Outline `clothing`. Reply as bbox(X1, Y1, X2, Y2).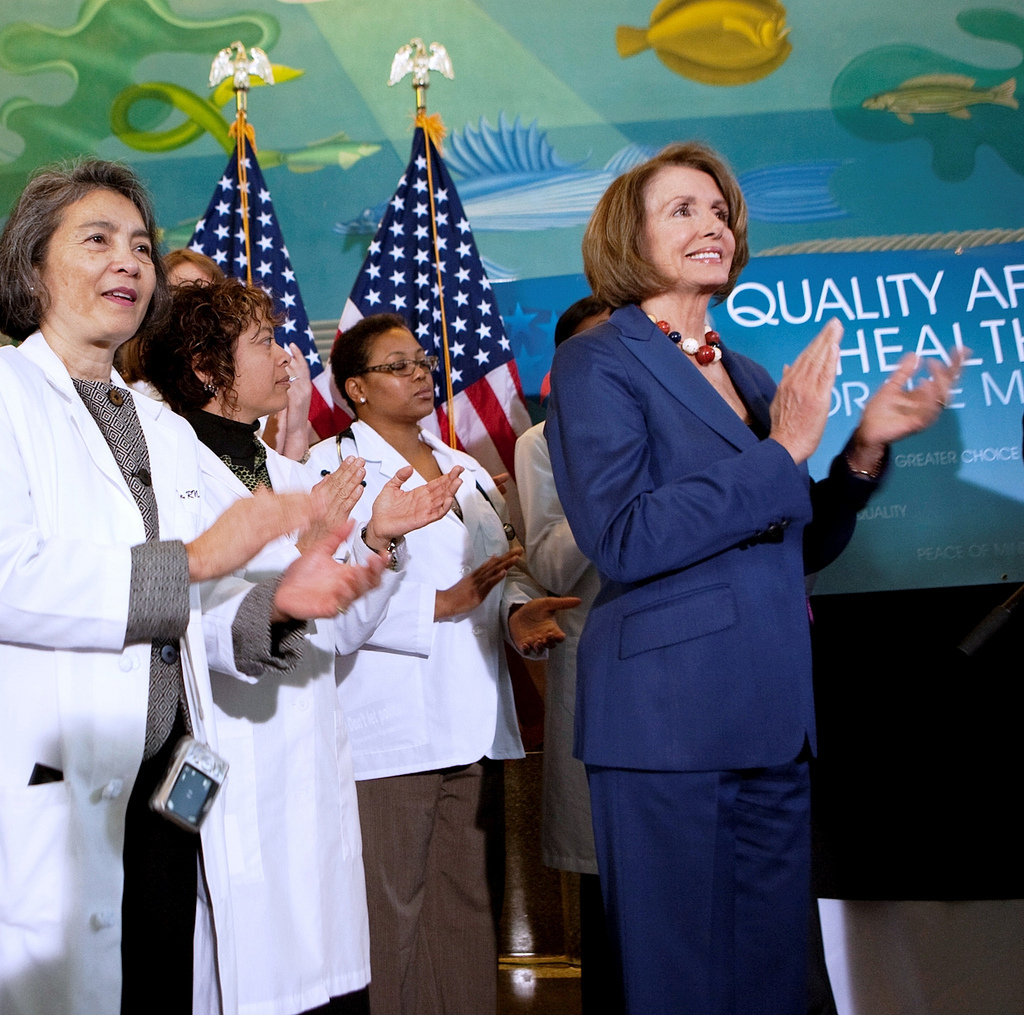
bbox(305, 423, 516, 1014).
